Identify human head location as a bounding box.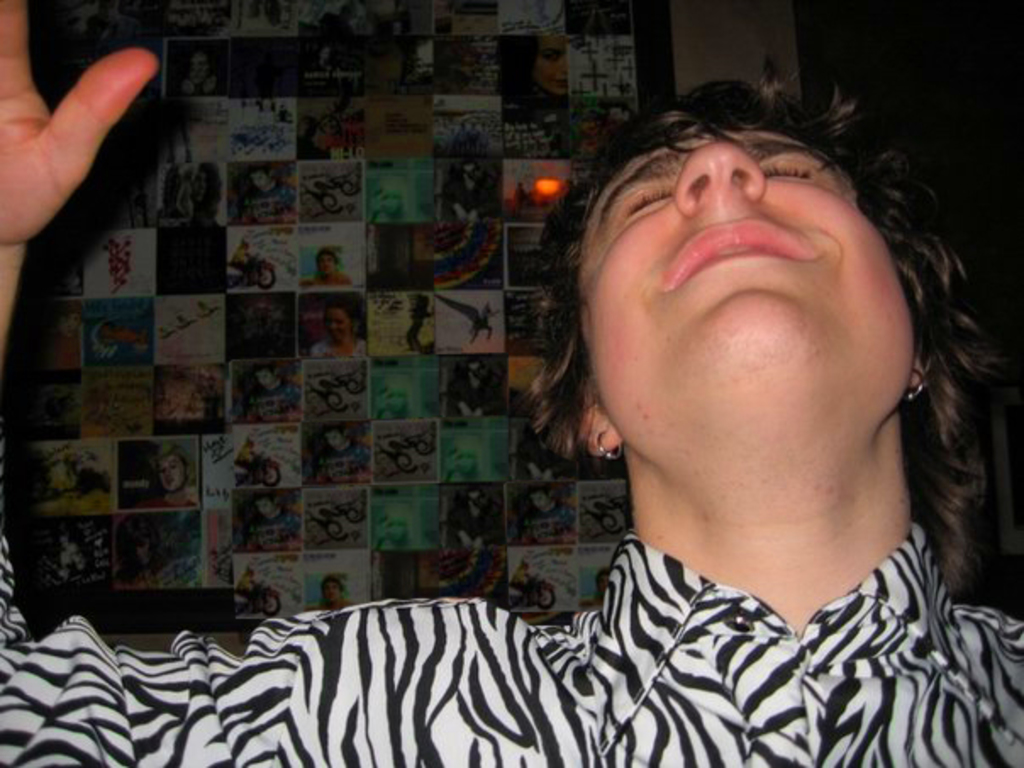
315/242/341/283.
